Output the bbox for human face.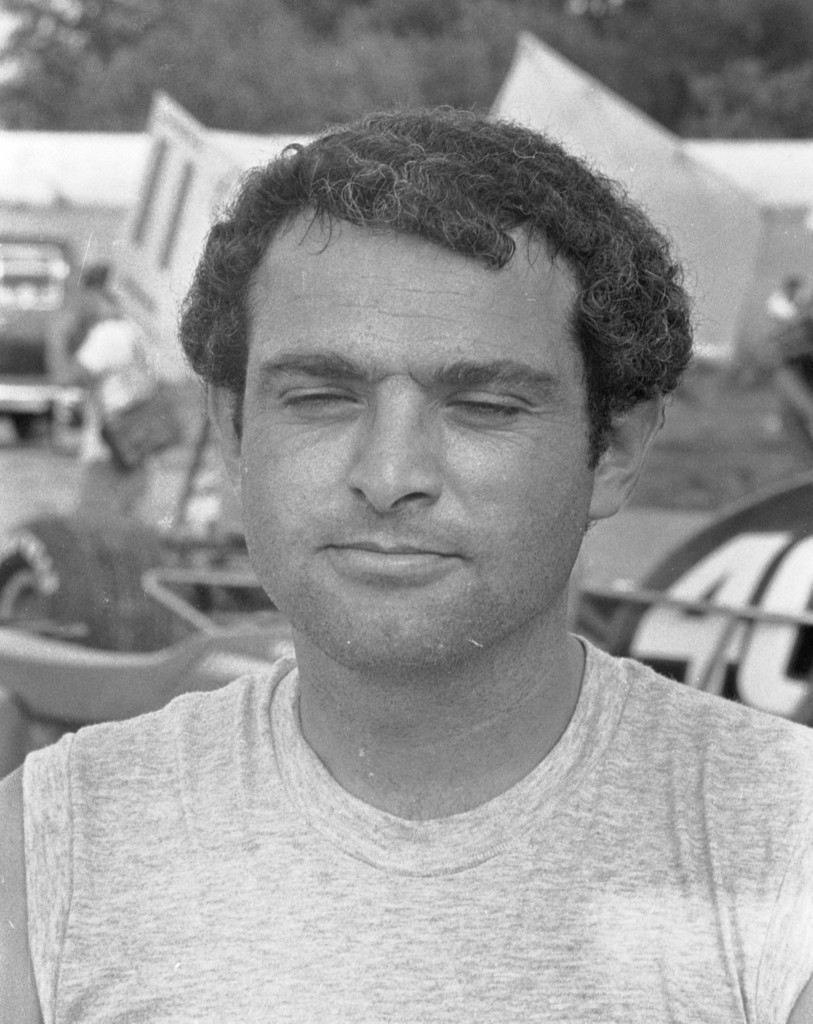
241/231/596/670.
